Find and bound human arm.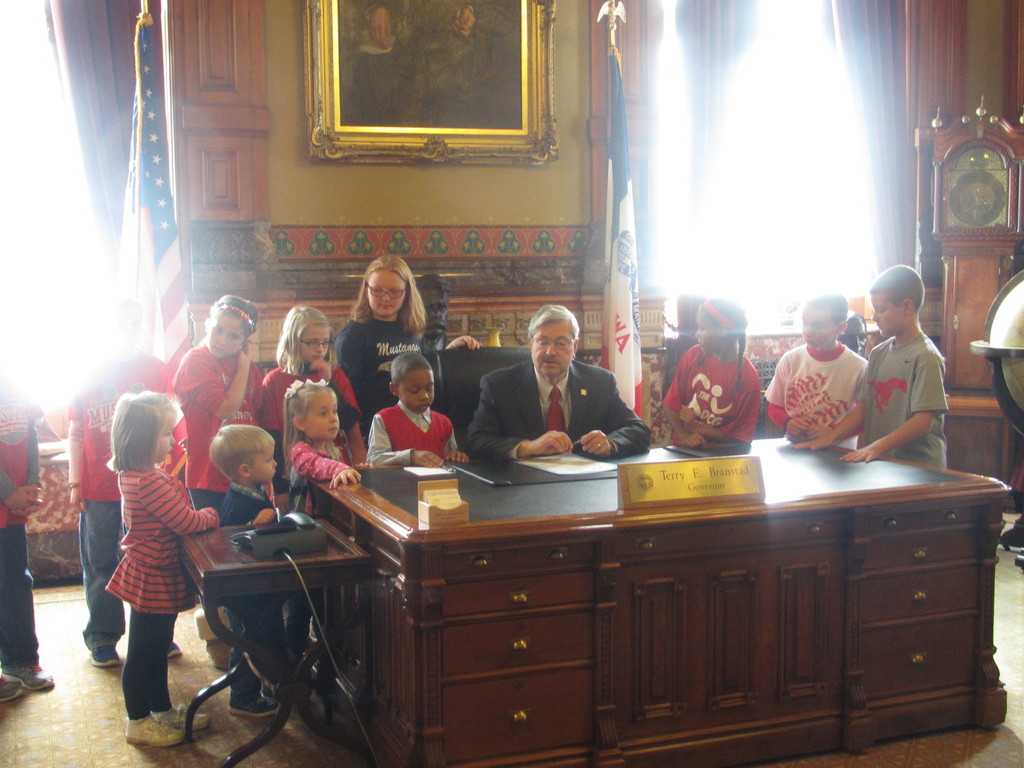
Bound: detection(814, 399, 851, 440).
